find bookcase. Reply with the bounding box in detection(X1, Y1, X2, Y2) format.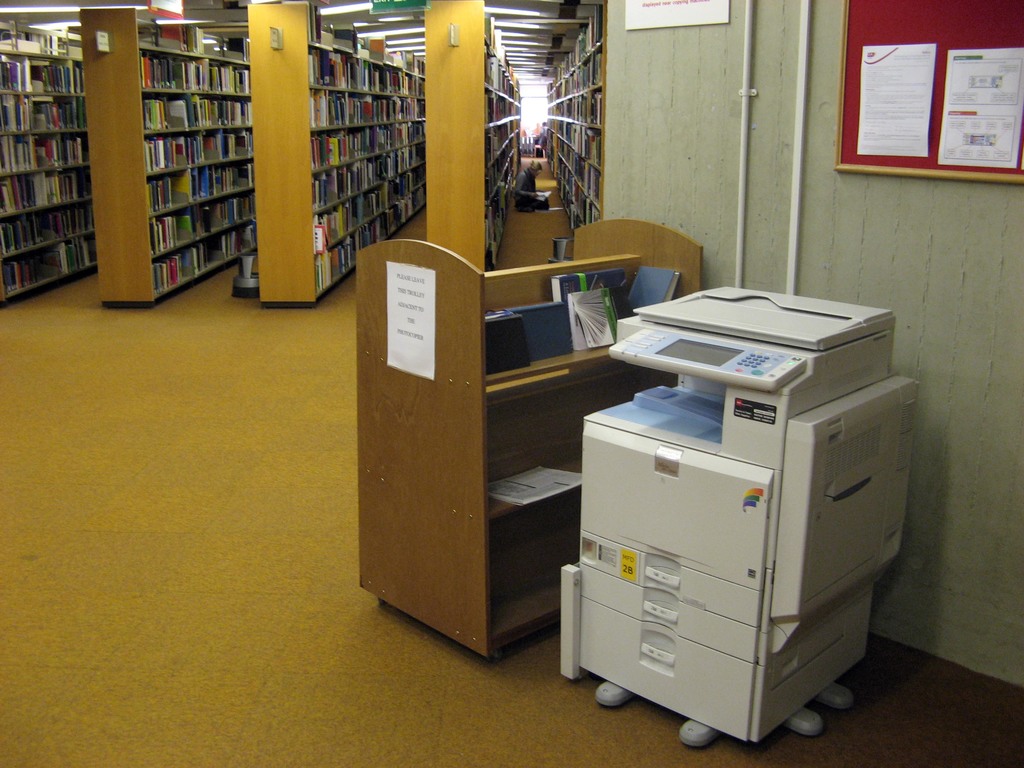
detection(0, 19, 96, 308).
